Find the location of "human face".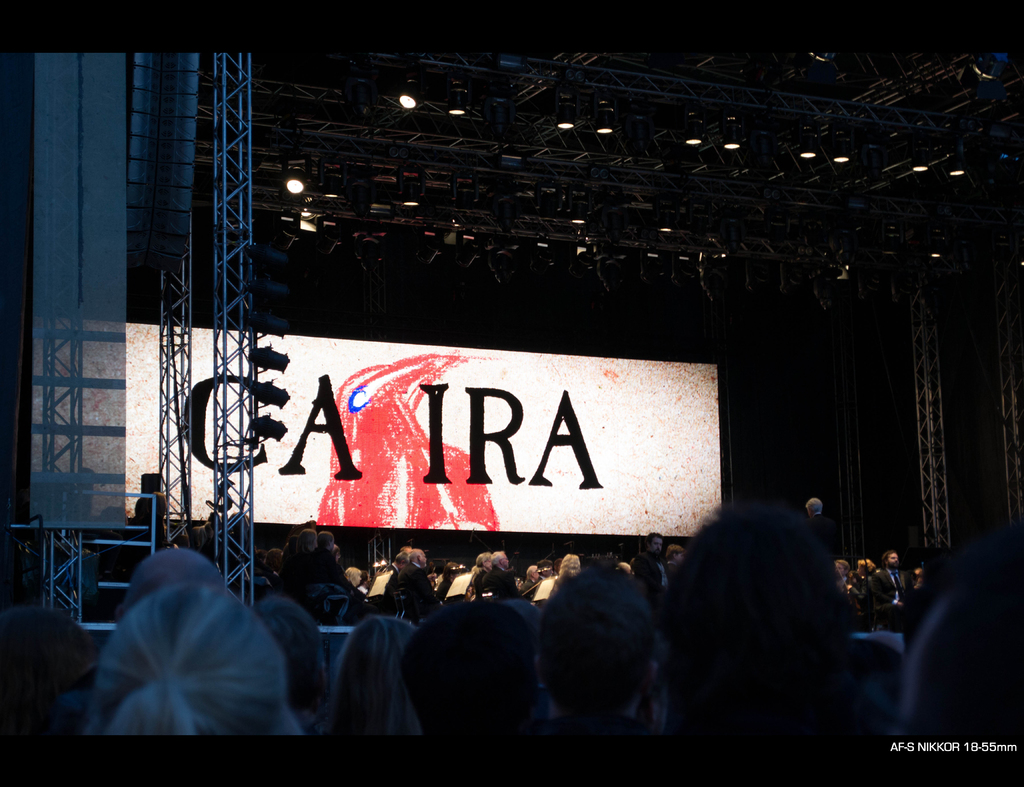
Location: select_region(422, 553, 428, 566).
